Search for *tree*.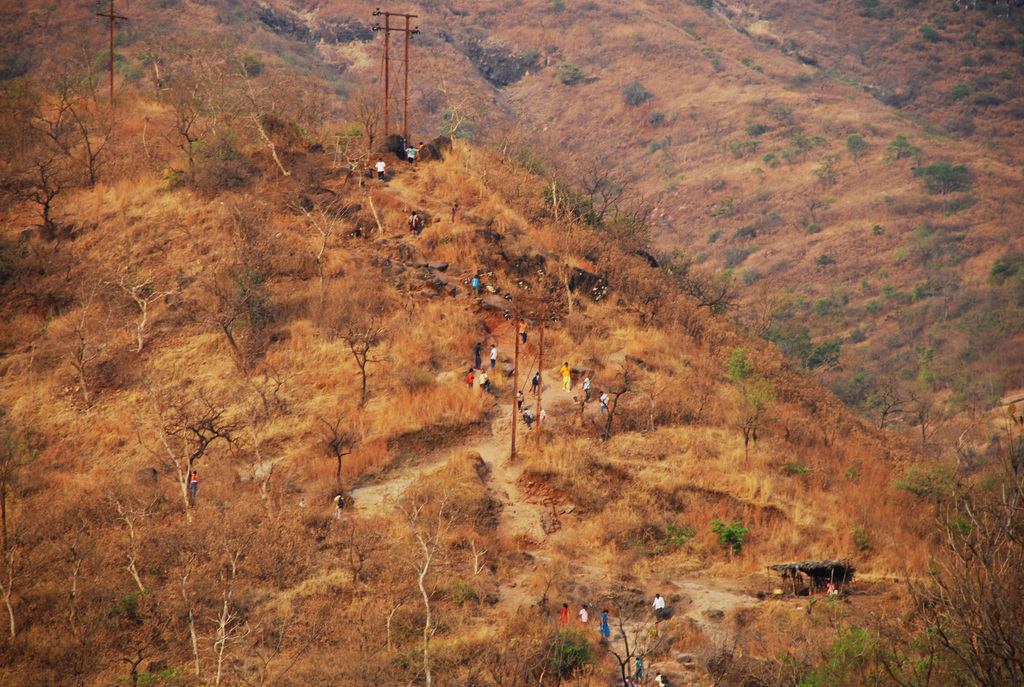
Found at locate(13, 63, 126, 189).
